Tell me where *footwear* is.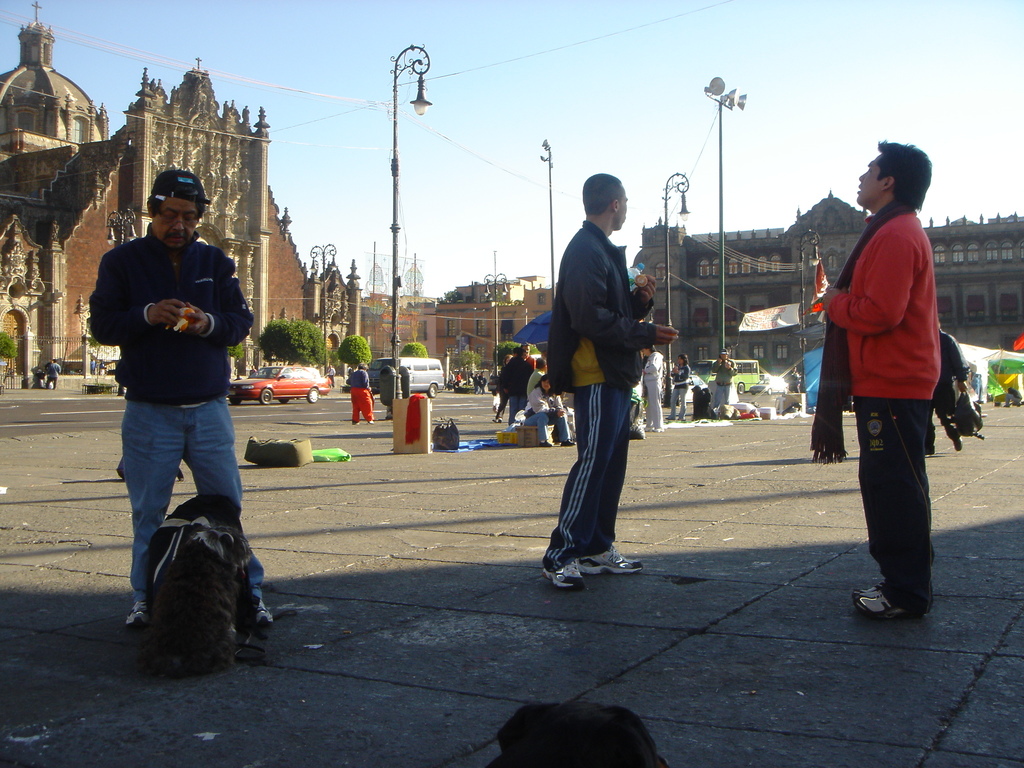
*footwear* is at 123,601,148,630.
